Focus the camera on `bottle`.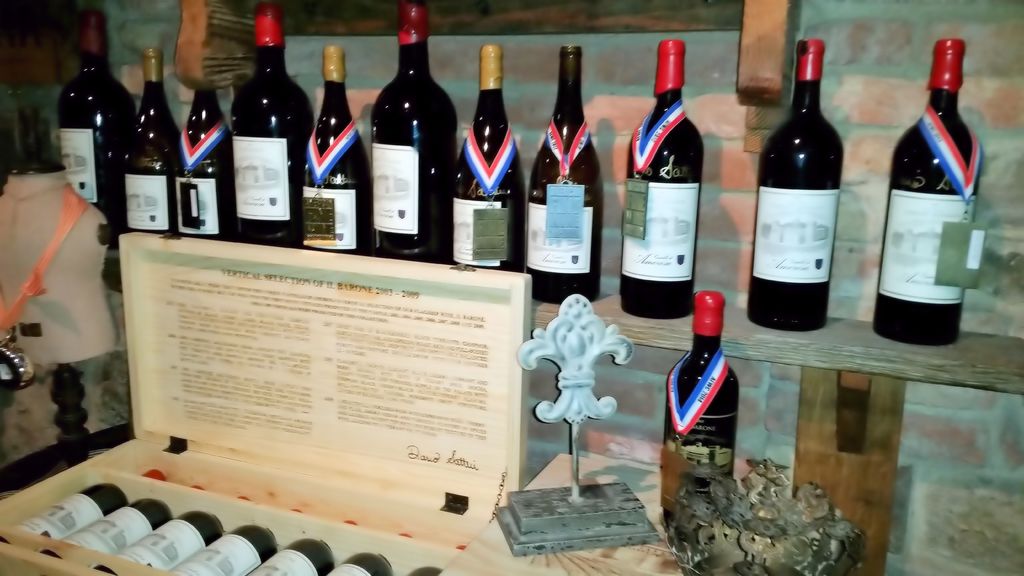
Focus region: [x1=453, y1=49, x2=522, y2=282].
